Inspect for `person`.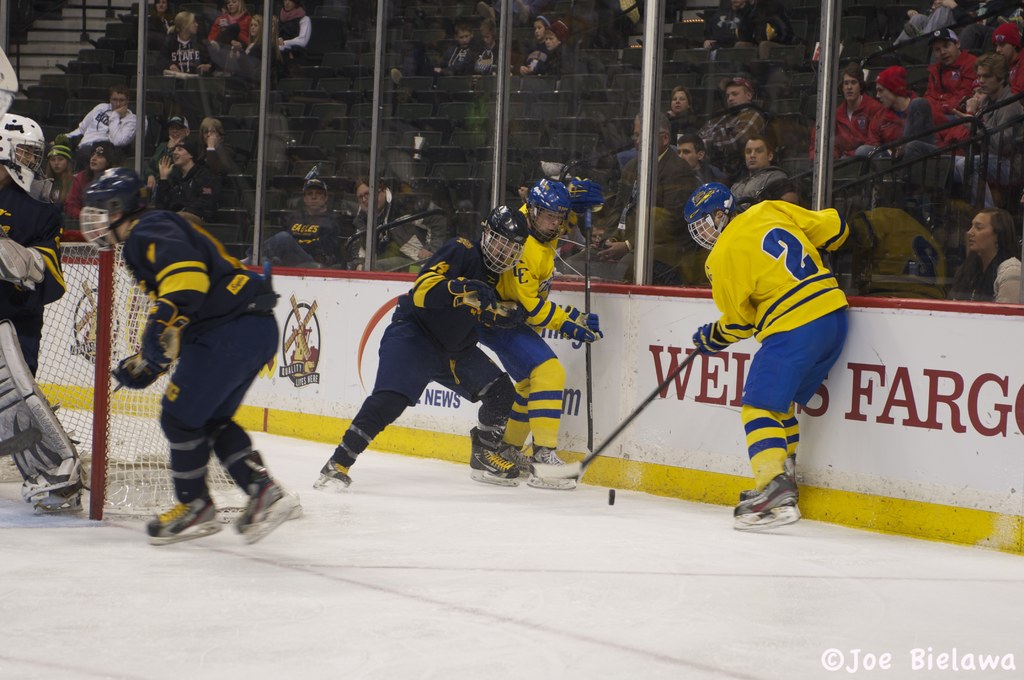
Inspection: box(150, 10, 227, 156).
